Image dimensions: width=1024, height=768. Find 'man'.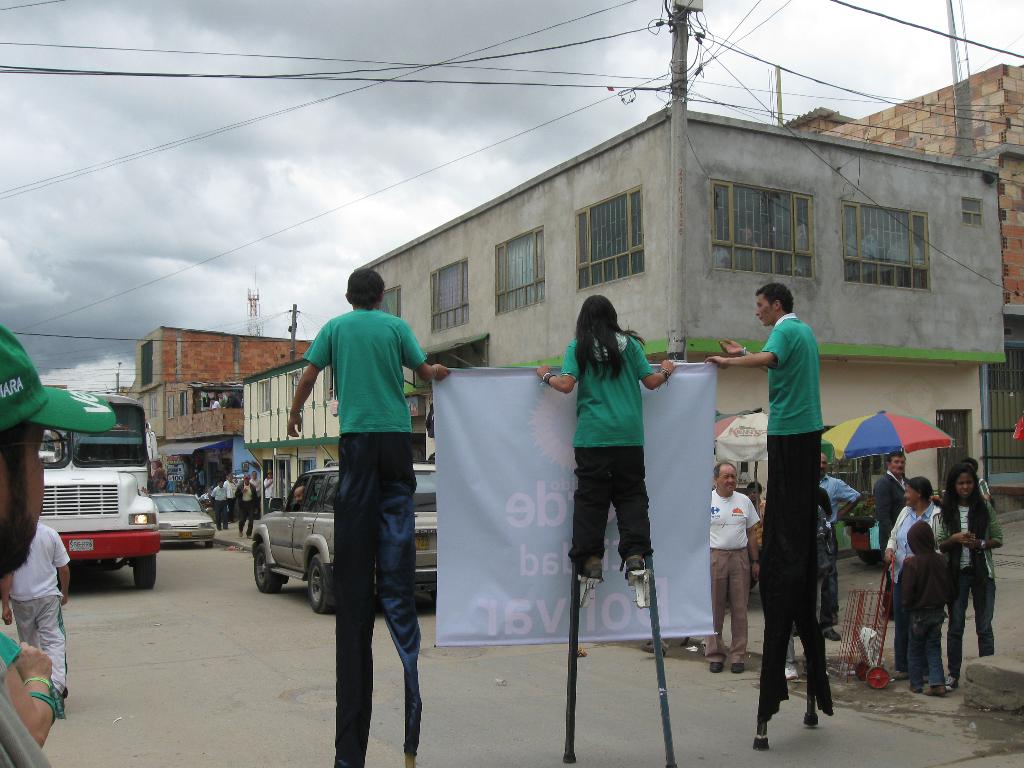
(x1=701, y1=463, x2=762, y2=671).
